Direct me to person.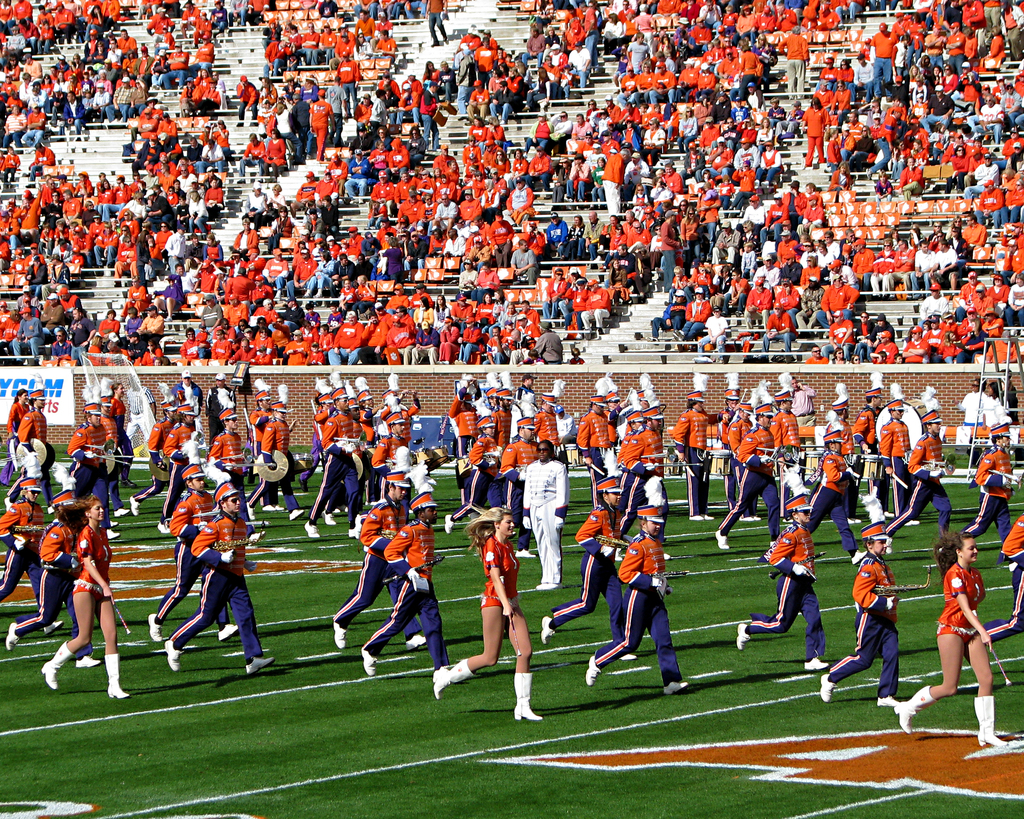
Direction: {"x1": 998, "y1": 370, "x2": 1019, "y2": 418}.
